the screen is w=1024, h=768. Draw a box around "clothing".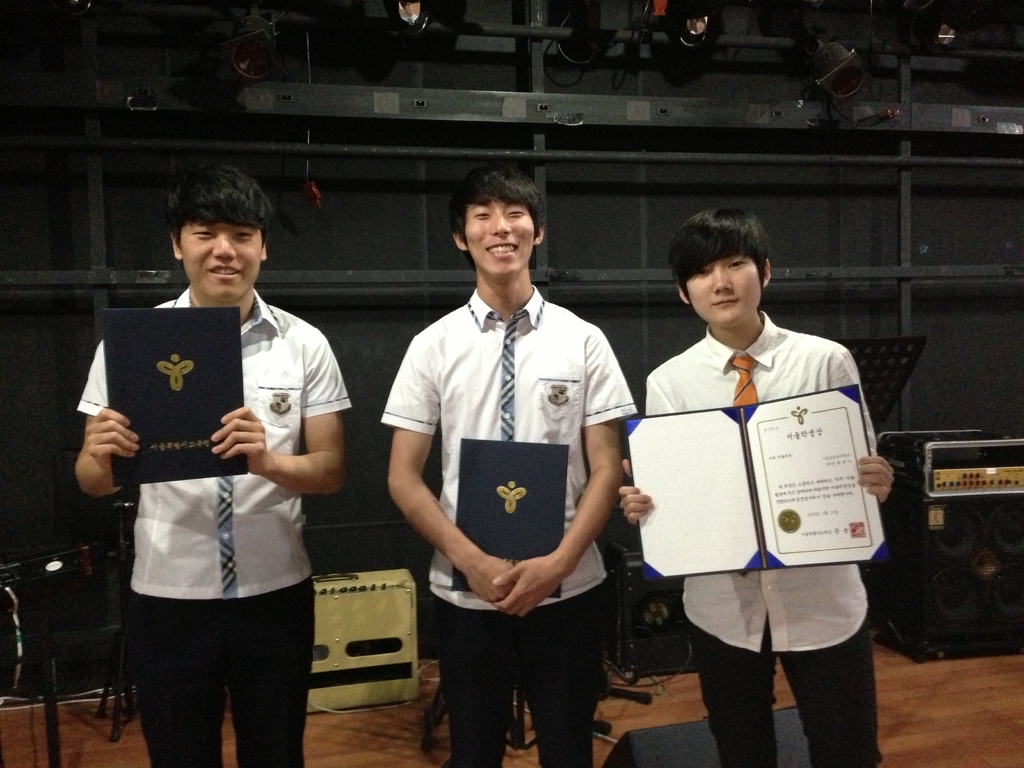
BBox(644, 310, 887, 767).
